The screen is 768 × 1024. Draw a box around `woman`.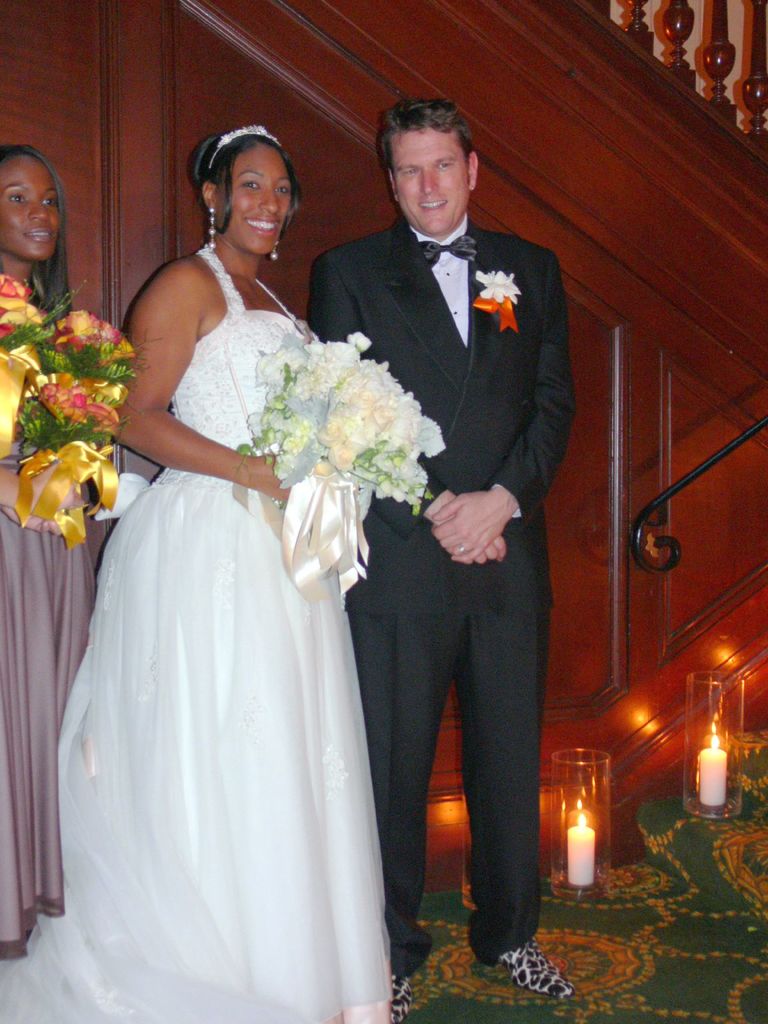
(35,125,412,998).
